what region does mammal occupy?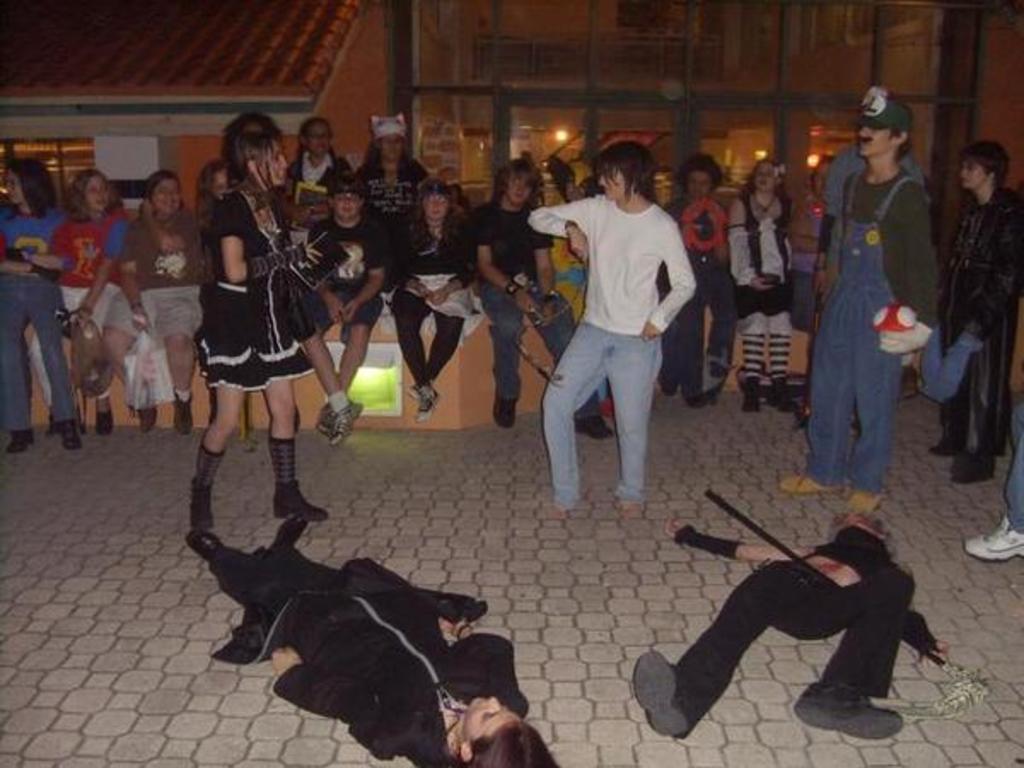
(left=722, top=154, right=790, bottom=420).
